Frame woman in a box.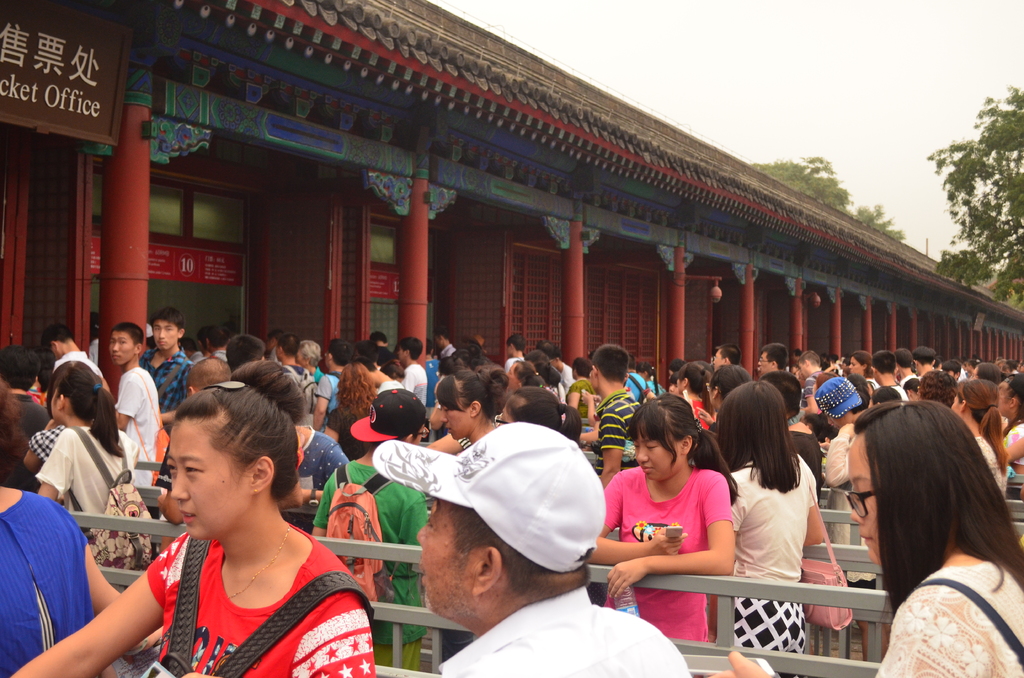
(708, 379, 824, 677).
